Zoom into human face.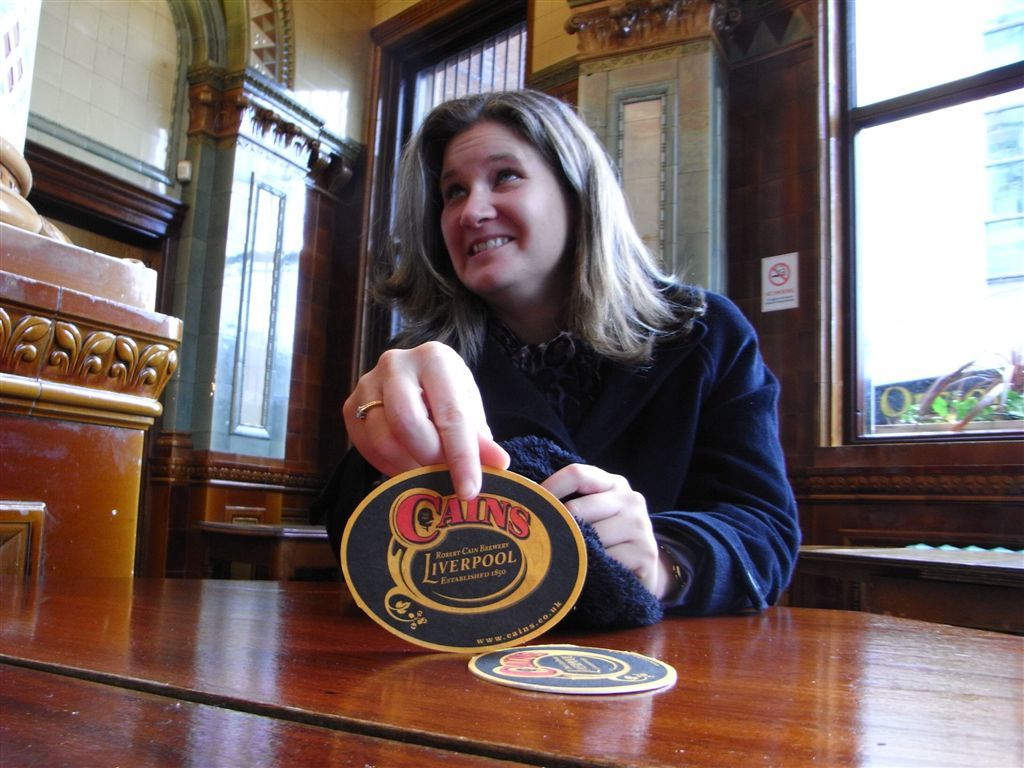
Zoom target: <region>439, 125, 568, 288</region>.
